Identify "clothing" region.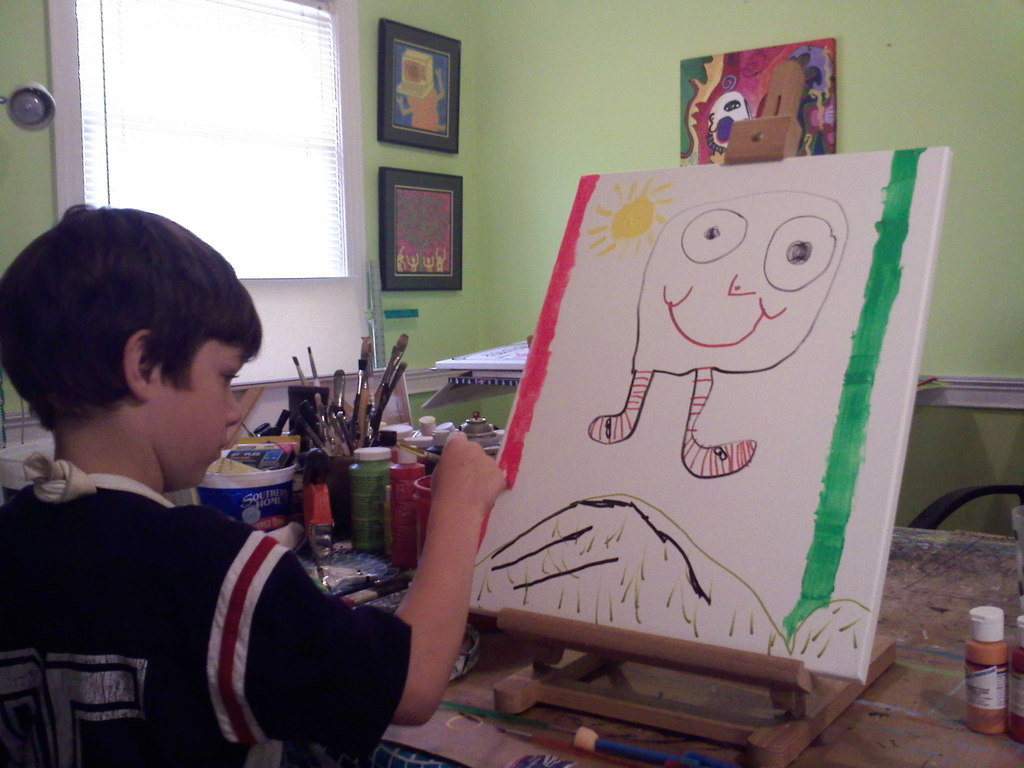
Region: [0, 445, 413, 767].
